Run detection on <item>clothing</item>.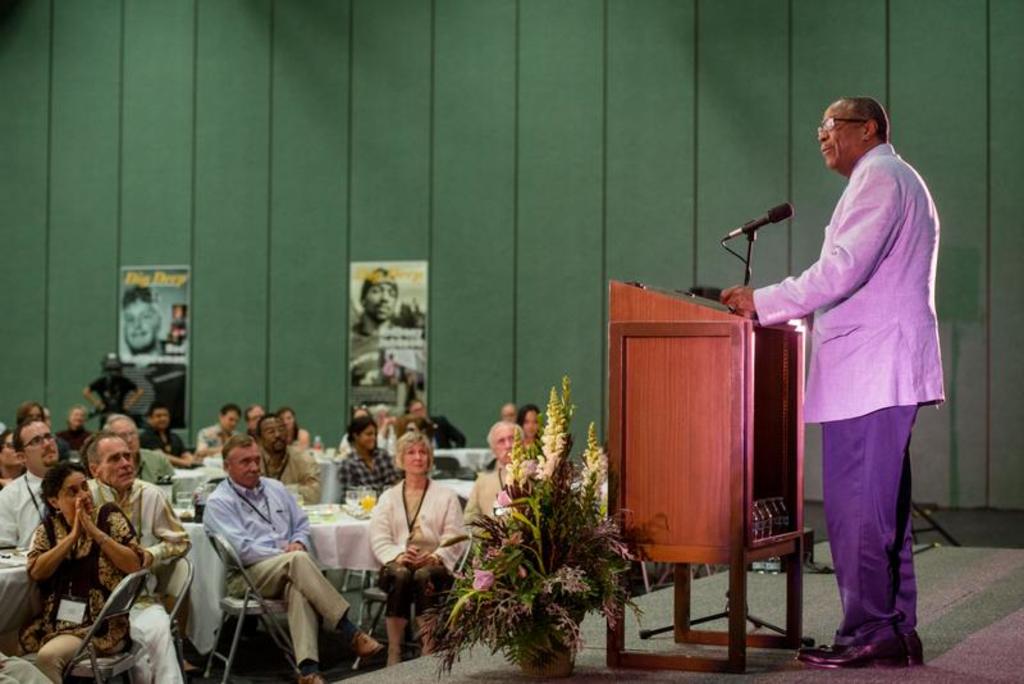
Result: <box>86,475,193,683</box>.
